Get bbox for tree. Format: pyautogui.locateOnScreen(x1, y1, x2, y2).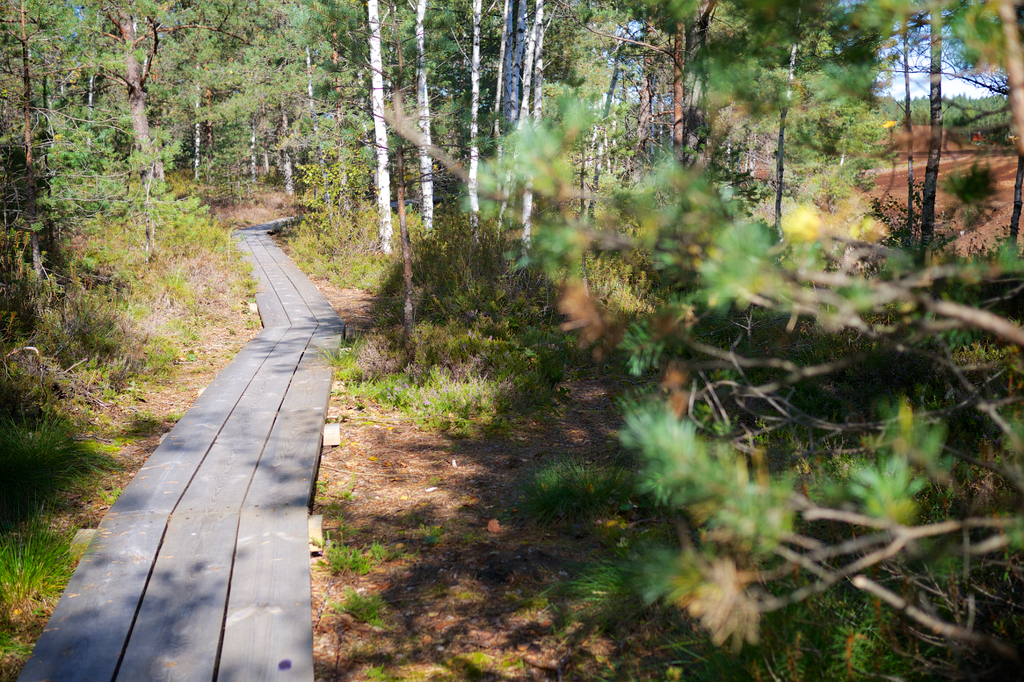
pyautogui.locateOnScreen(499, 0, 1021, 681).
